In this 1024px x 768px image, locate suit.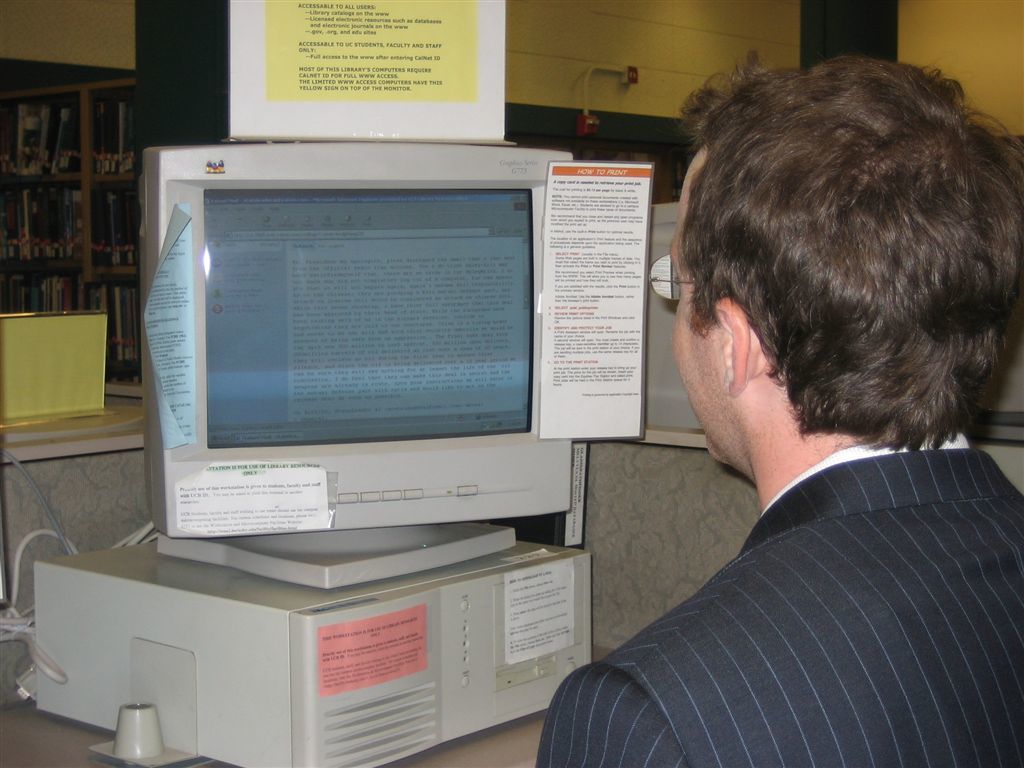
Bounding box: <bbox>541, 371, 1007, 742</bbox>.
